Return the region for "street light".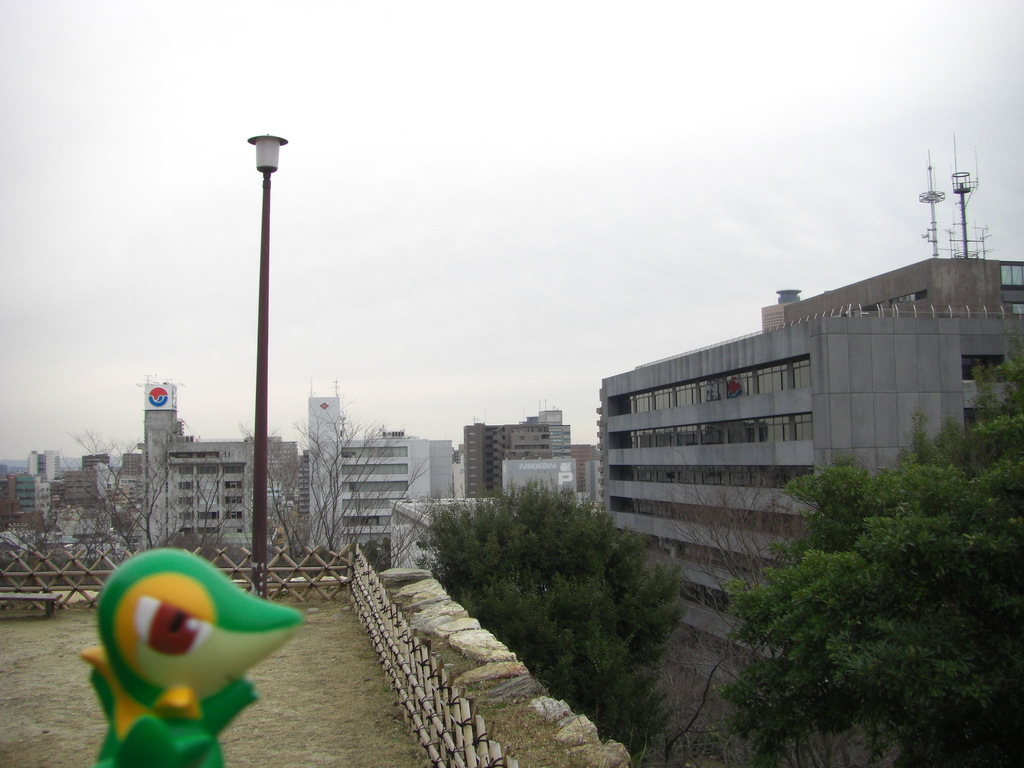
244 132 289 607.
